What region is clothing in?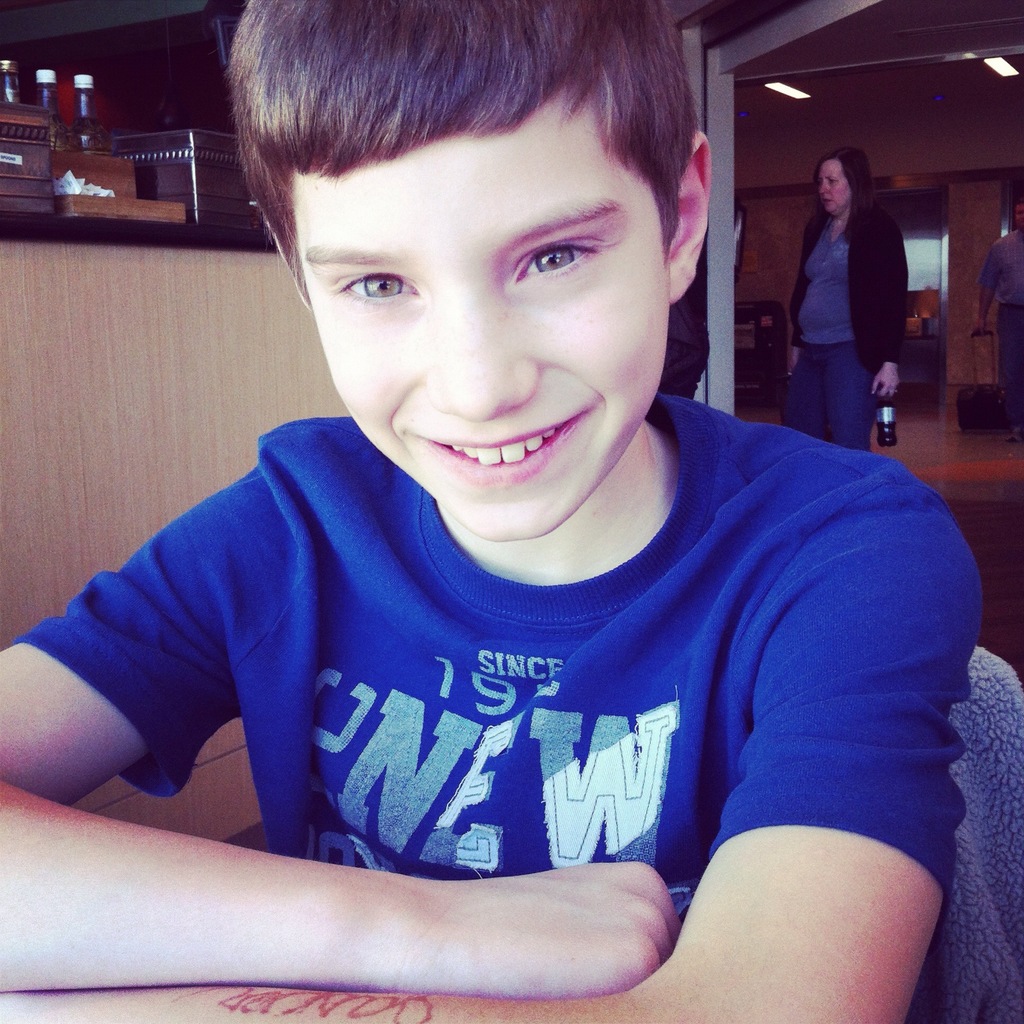
<bbox>975, 231, 1023, 430</bbox>.
